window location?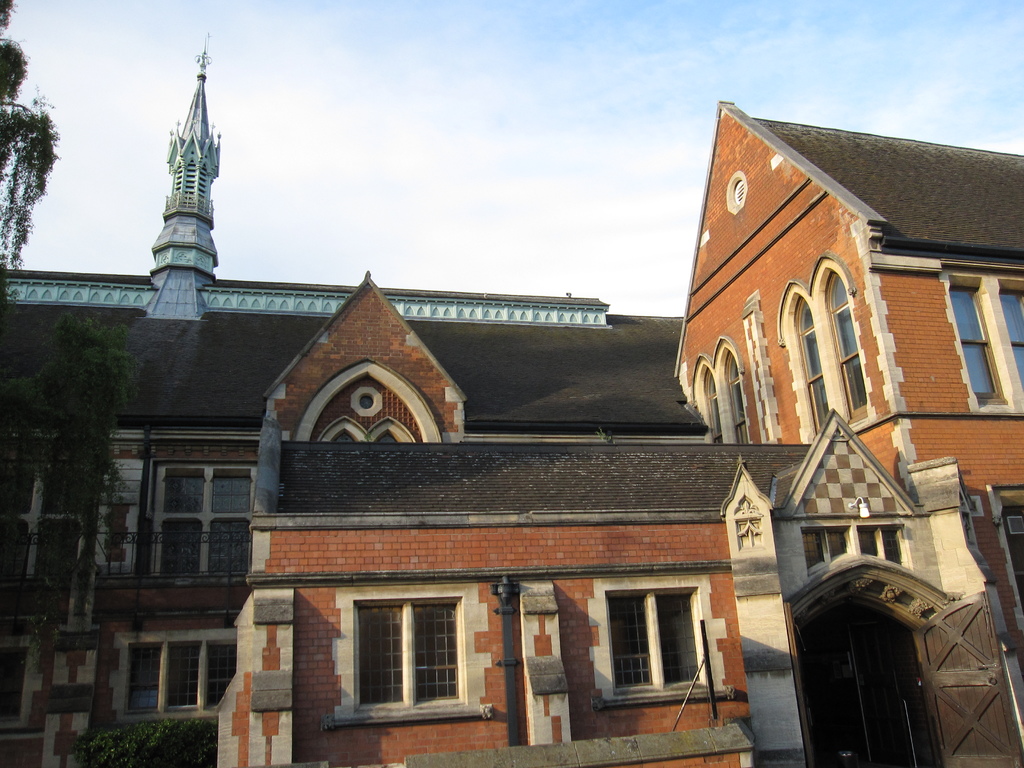
box(724, 173, 747, 214)
